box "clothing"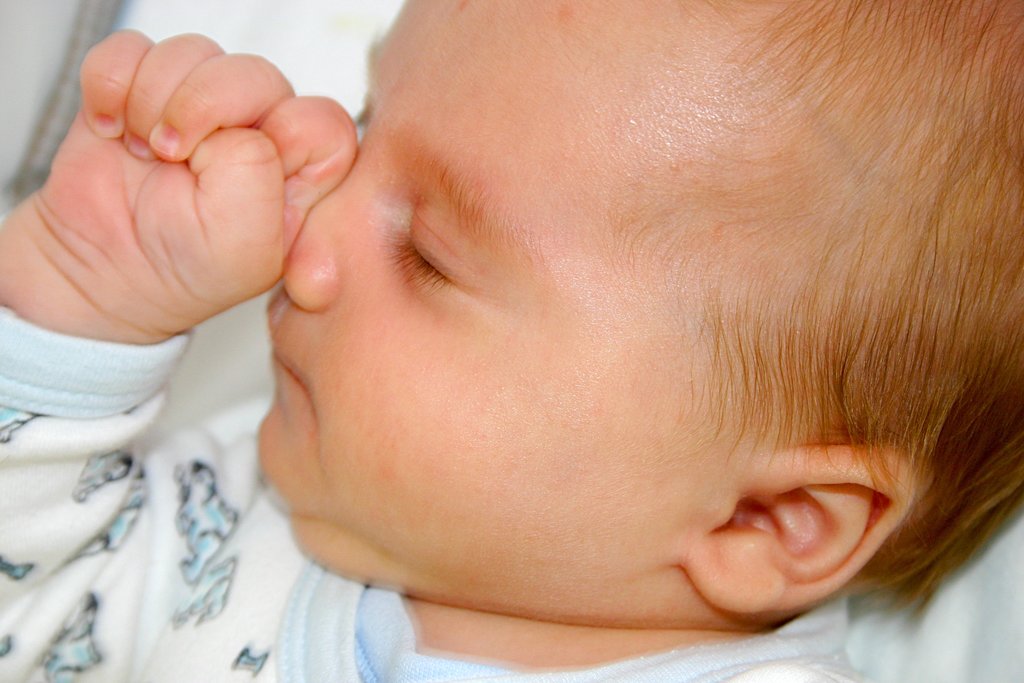
[0,305,879,682]
